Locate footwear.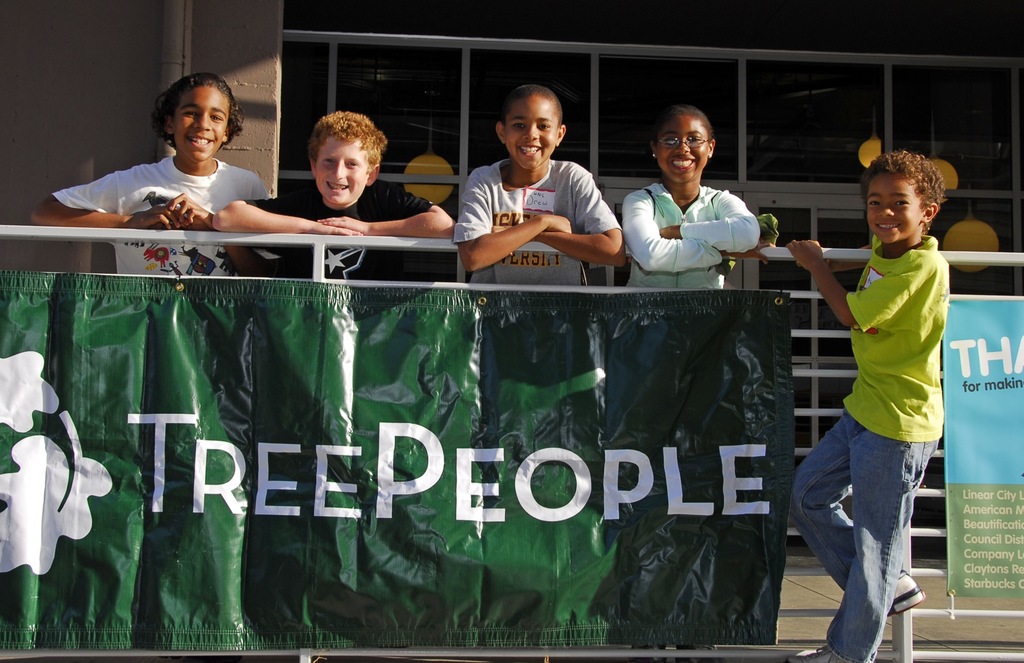
Bounding box: bbox=(886, 570, 927, 617).
